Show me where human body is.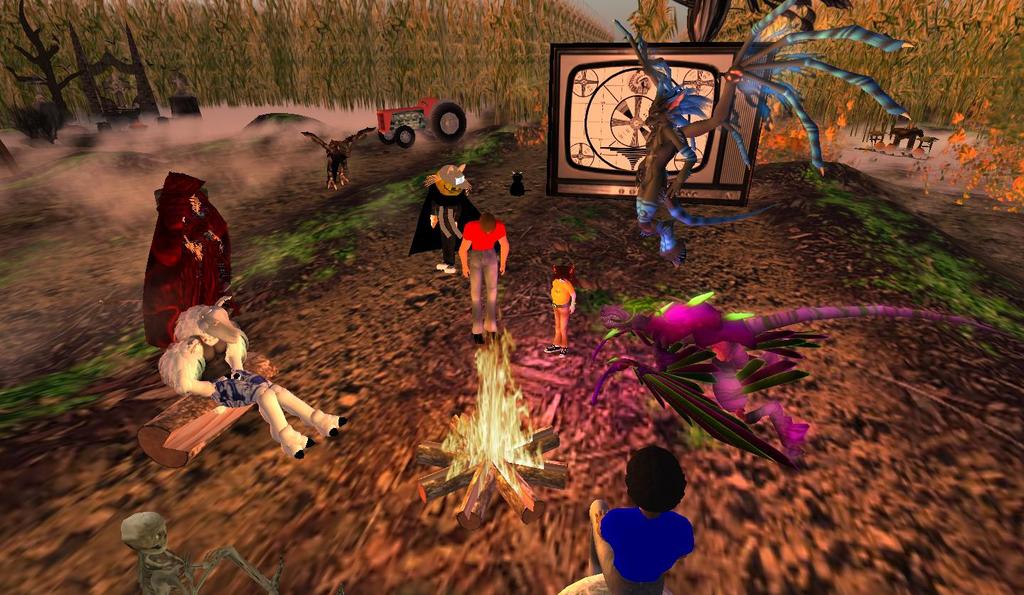
human body is at box(152, 295, 333, 463).
